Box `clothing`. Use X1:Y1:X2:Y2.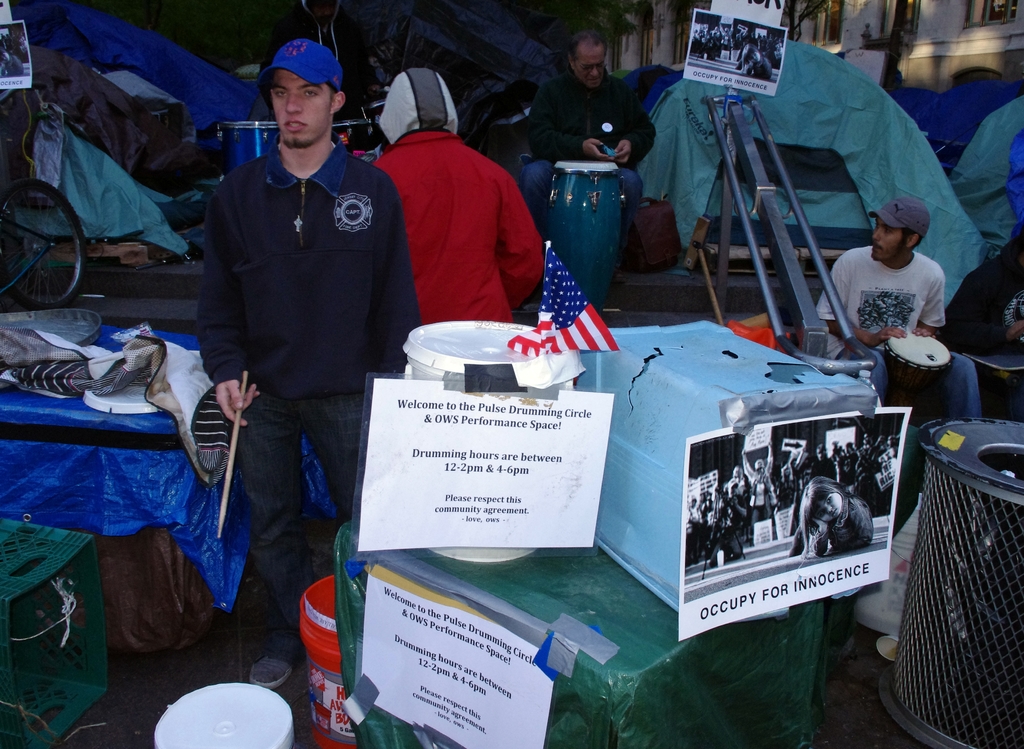
794:494:874:553.
